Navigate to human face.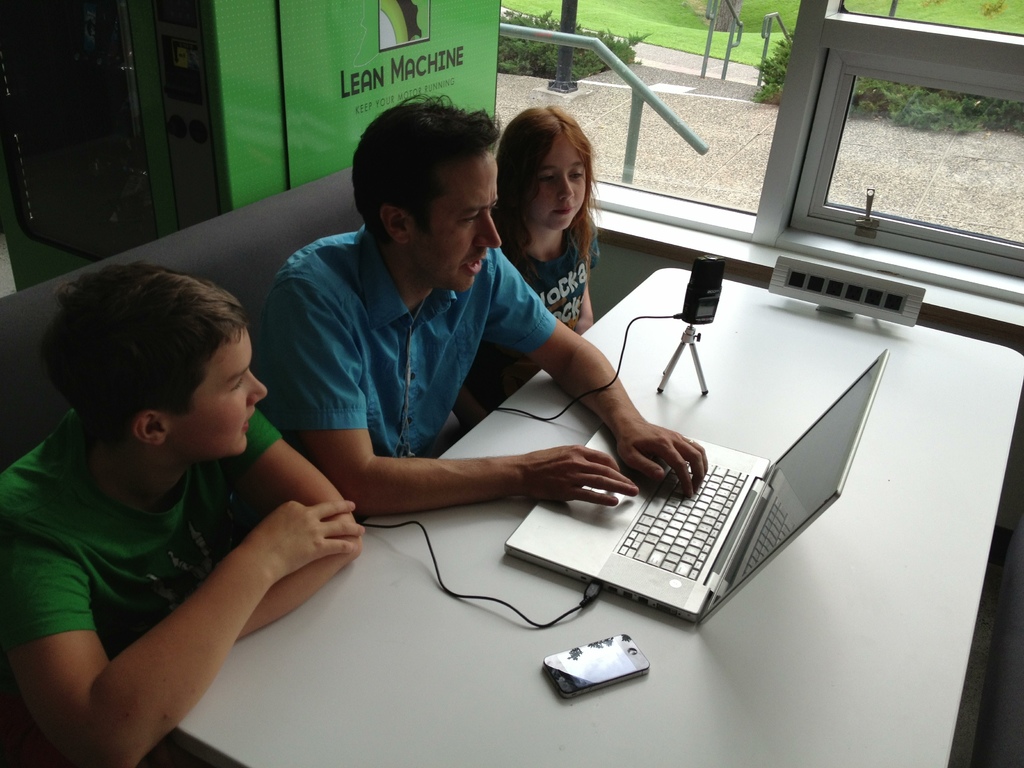
Navigation target: 163 329 269 456.
